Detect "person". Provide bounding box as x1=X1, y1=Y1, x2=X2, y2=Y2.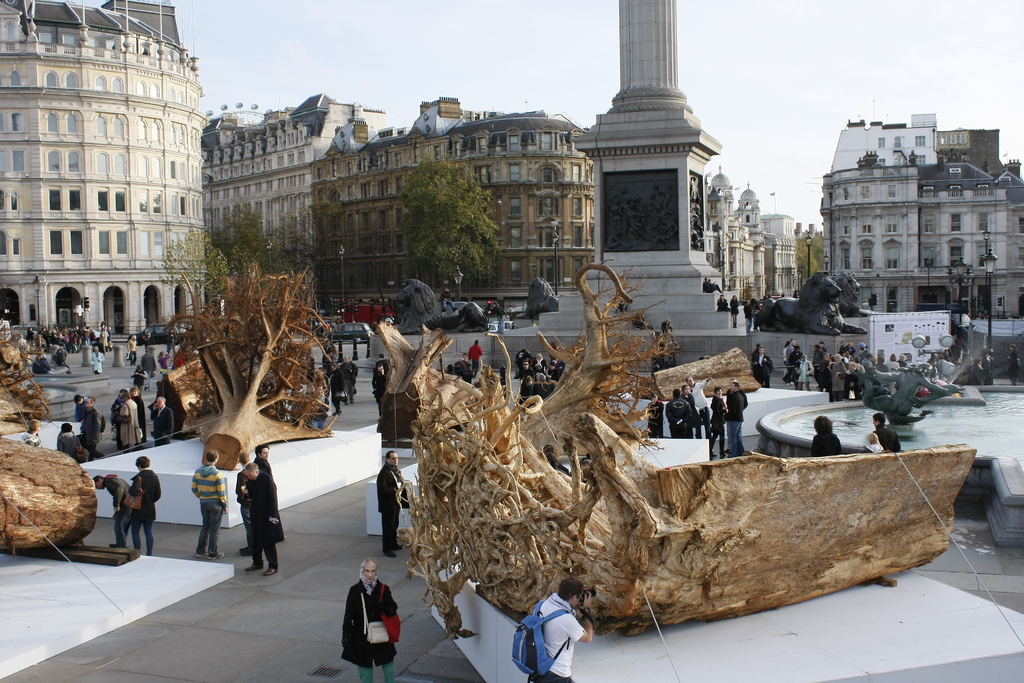
x1=150, y1=394, x2=181, y2=448.
